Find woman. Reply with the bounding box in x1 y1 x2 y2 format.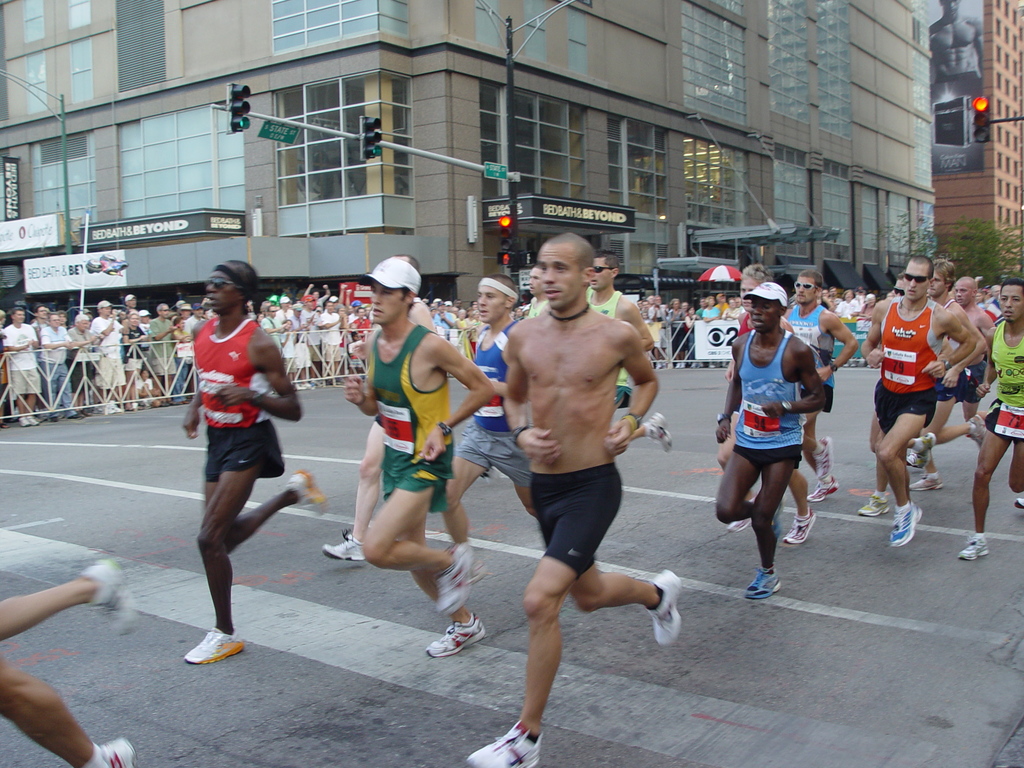
721 297 739 319.
